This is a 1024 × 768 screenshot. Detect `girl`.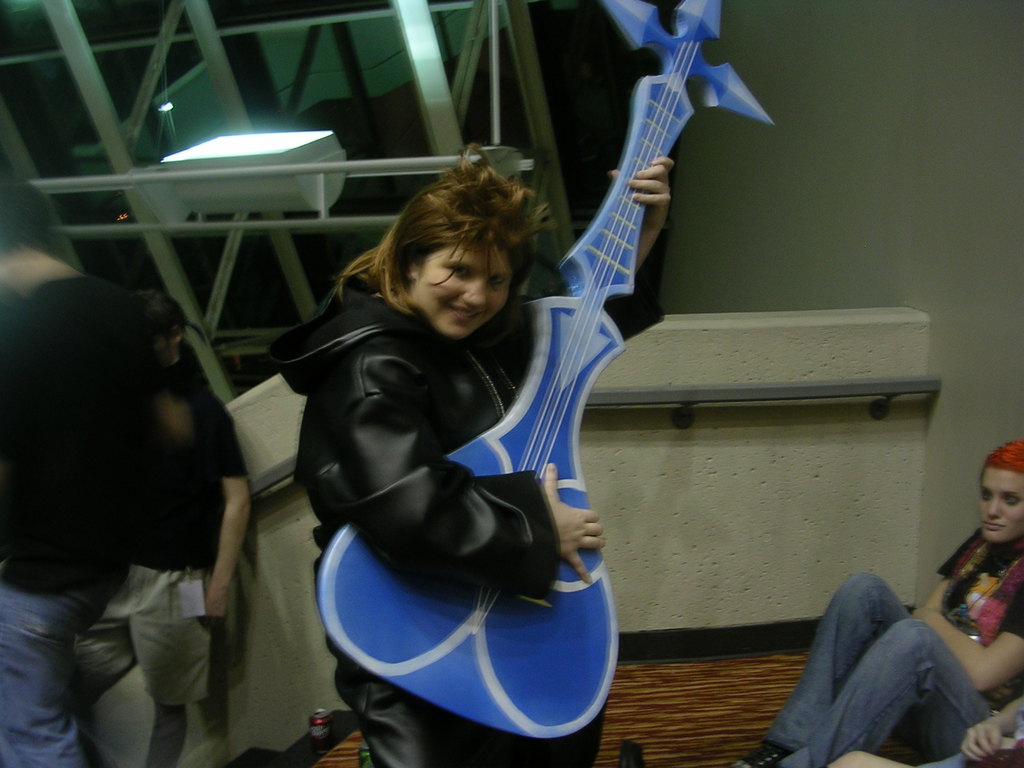
(265,147,618,744).
